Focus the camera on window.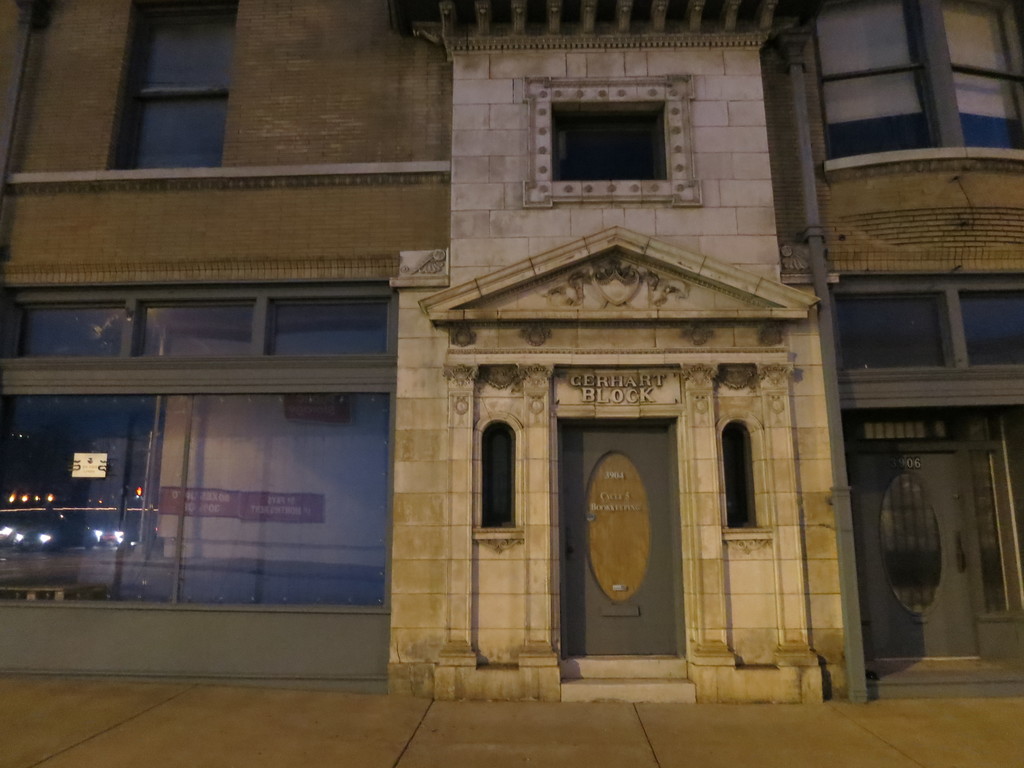
Focus region: x1=948 y1=0 x2=1023 y2=159.
